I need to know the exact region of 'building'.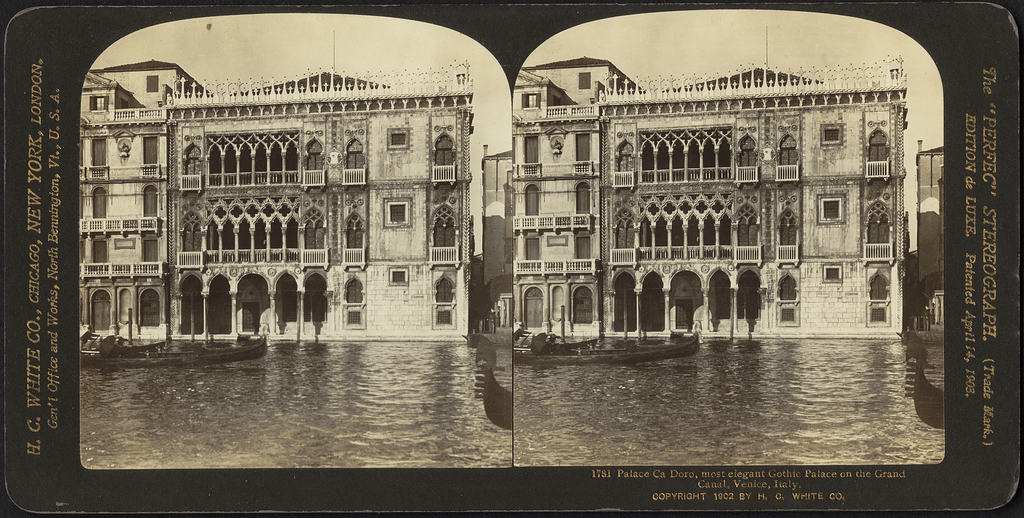
Region: box(604, 29, 908, 338).
